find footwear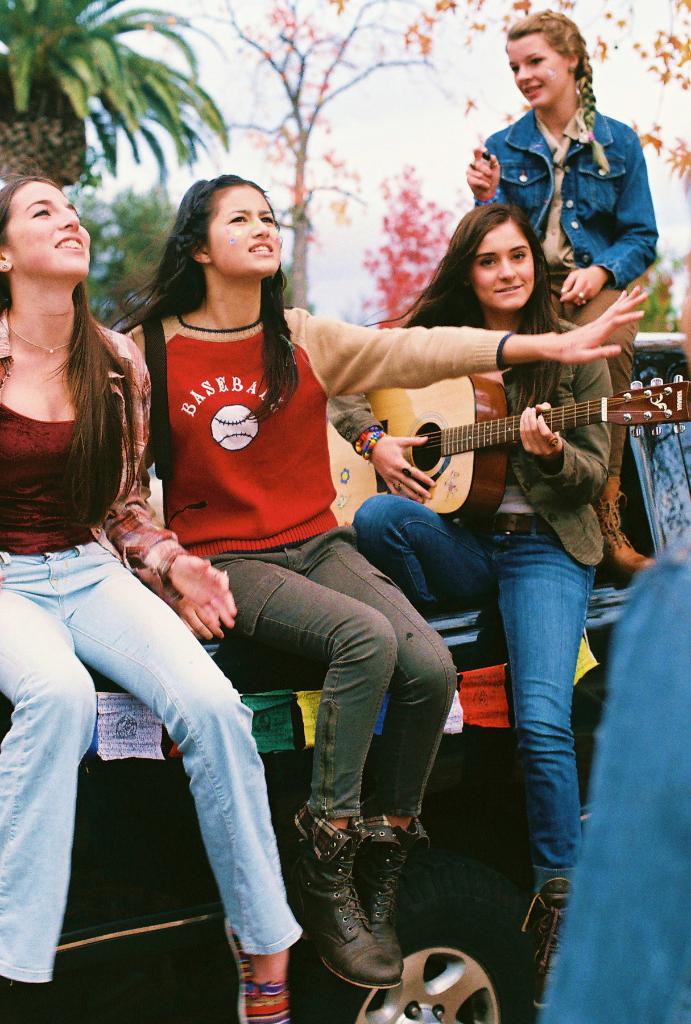
left=523, top=881, right=558, bottom=1010
